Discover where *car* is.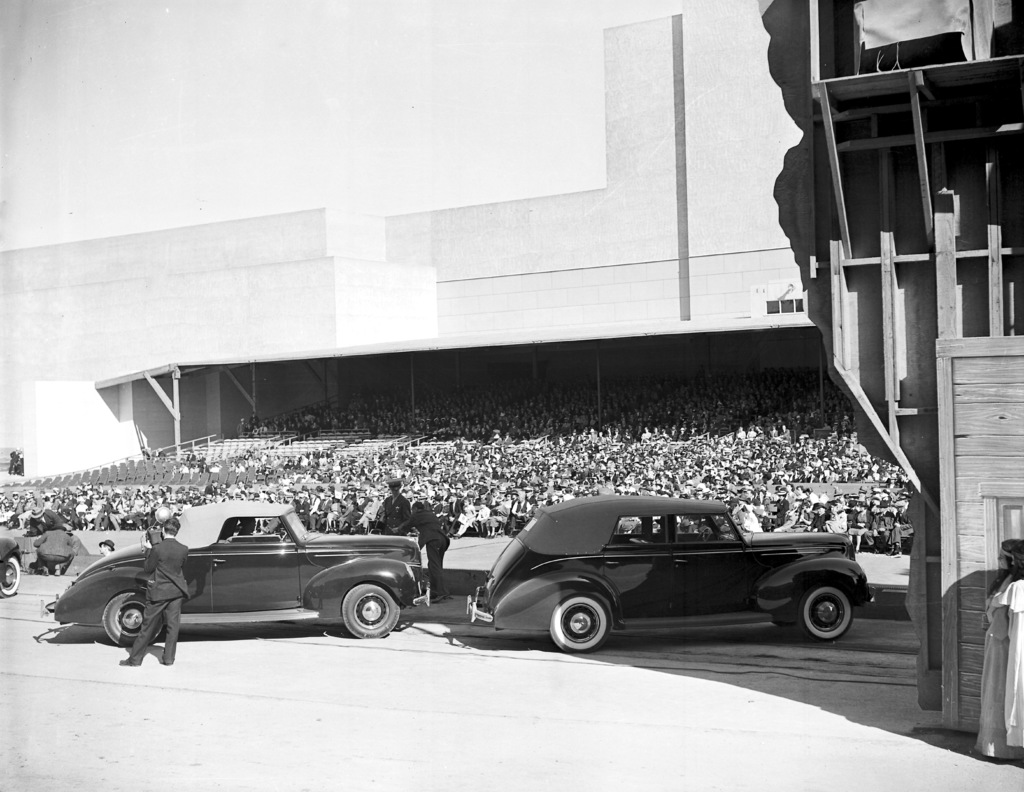
Discovered at BBox(42, 498, 431, 638).
